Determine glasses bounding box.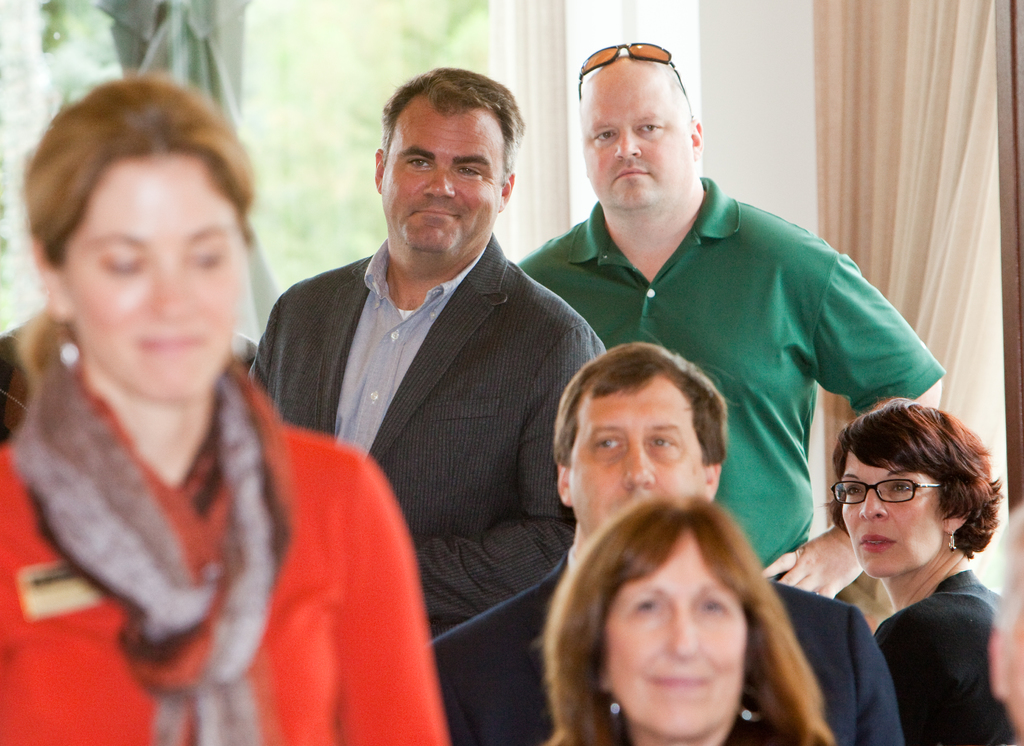
Determined: [827, 479, 945, 505].
